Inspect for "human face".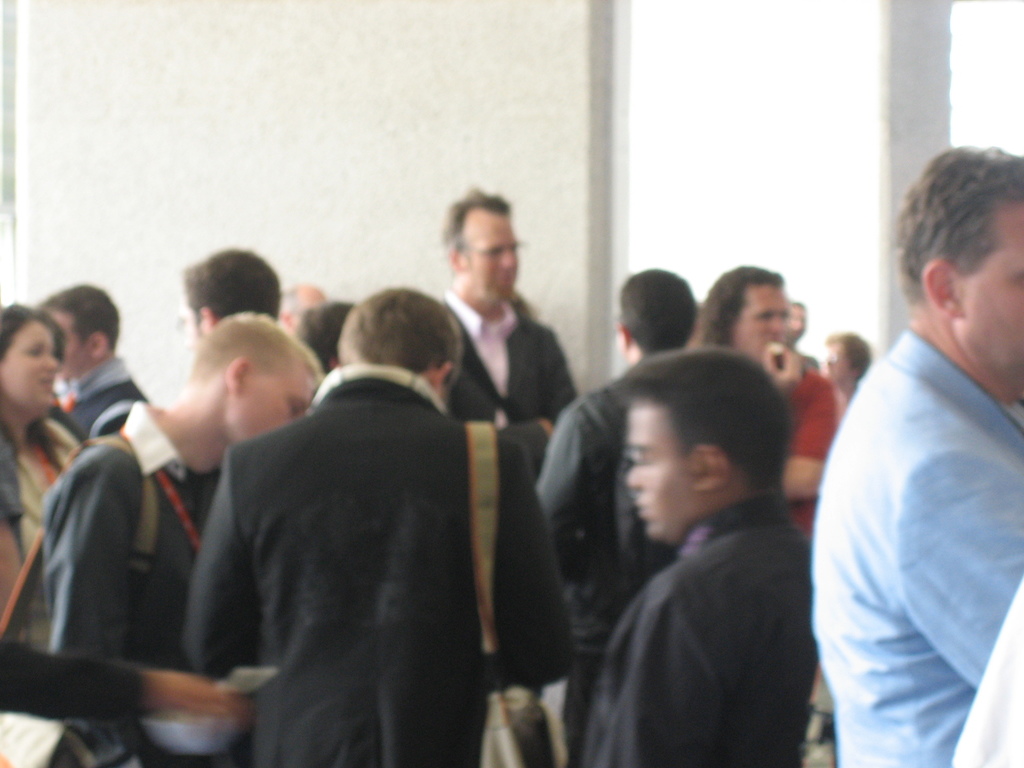
Inspection: {"left": 738, "top": 287, "right": 790, "bottom": 367}.
